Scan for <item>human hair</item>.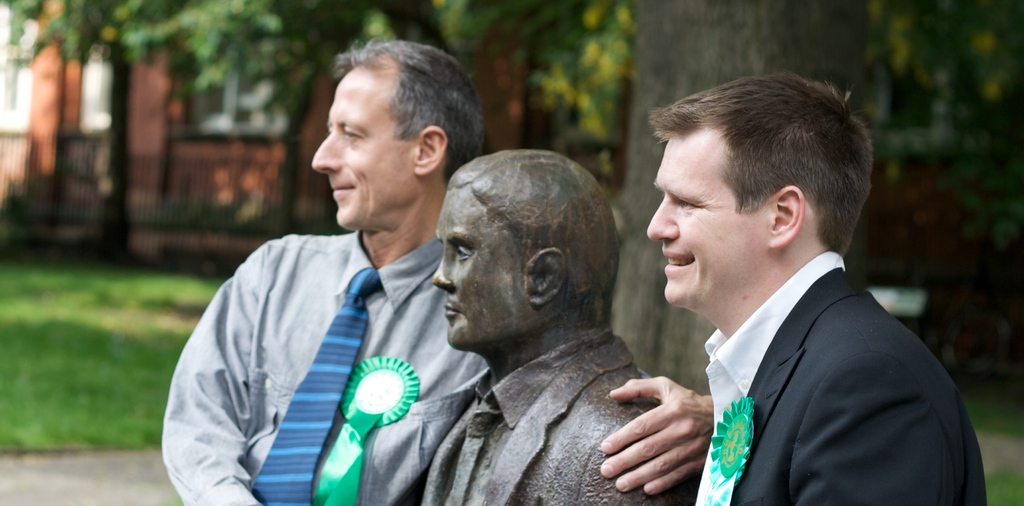
Scan result: bbox=(452, 145, 627, 331).
